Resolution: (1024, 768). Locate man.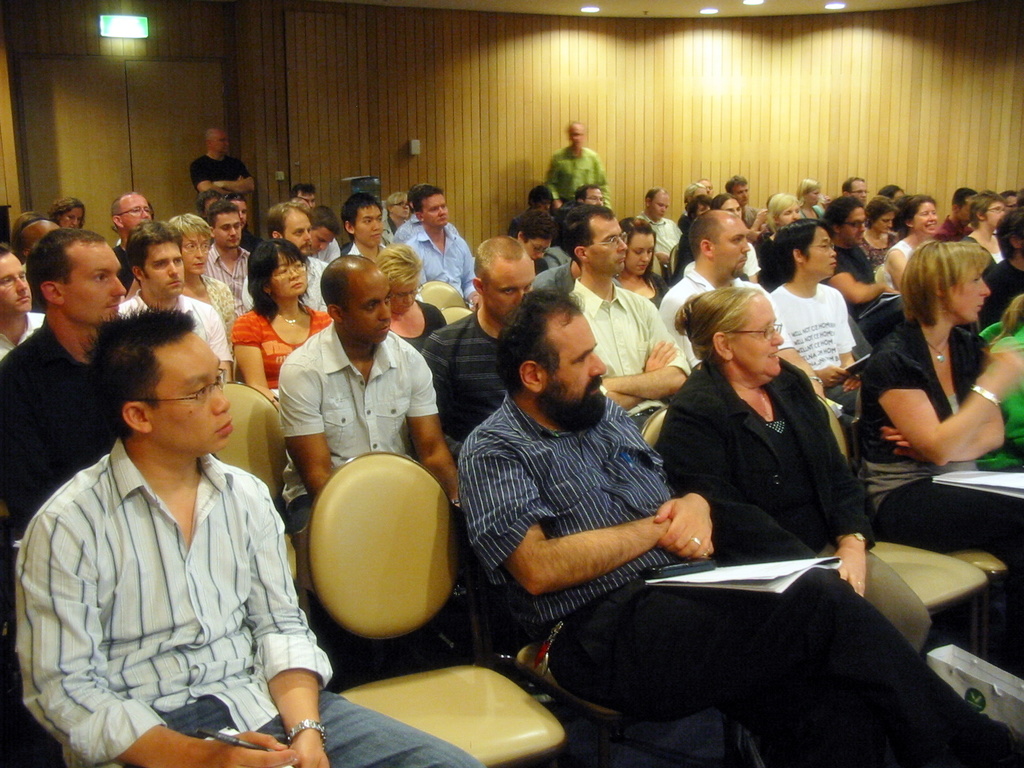
BBox(107, 183, 156, 299).
